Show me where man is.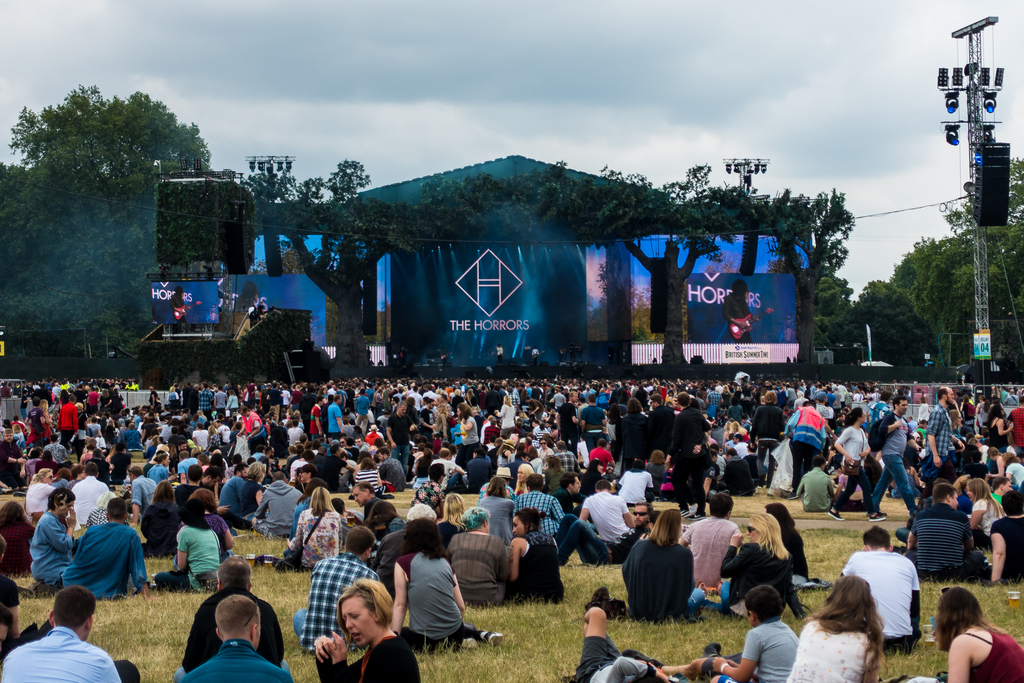
man is at BBox(237, 410, 269, 463).
